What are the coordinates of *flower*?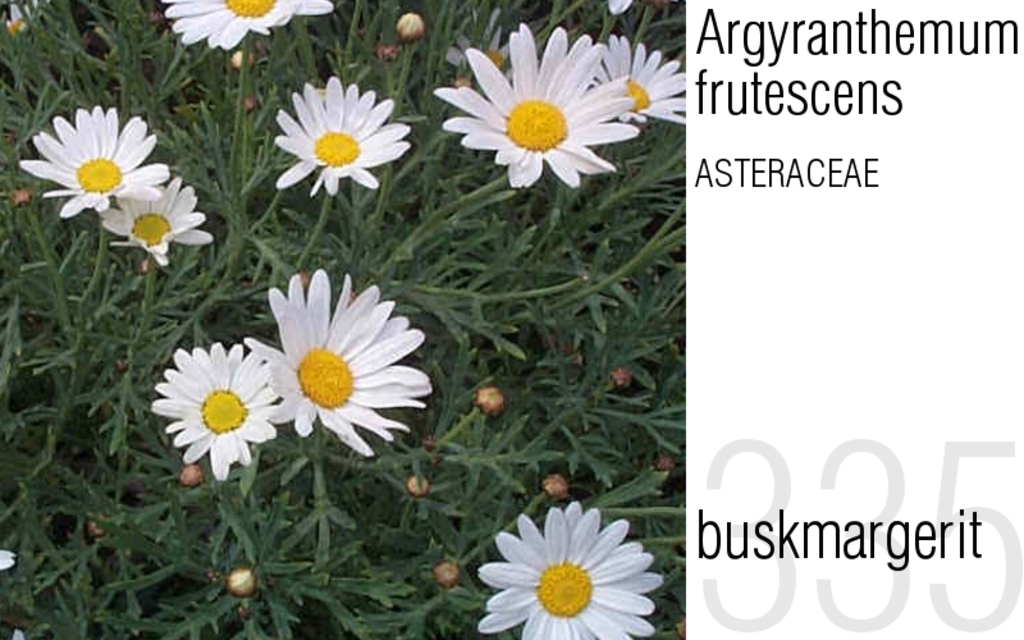
bbox=(609, 362, 632, 384).
